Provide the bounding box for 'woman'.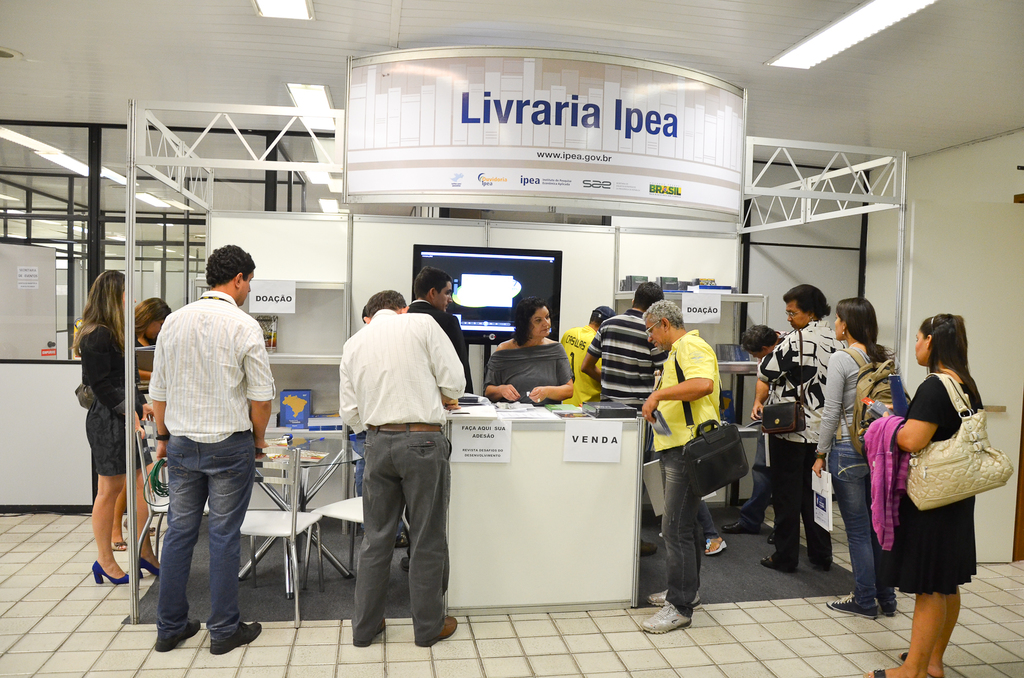
[859,298,1016,677].
